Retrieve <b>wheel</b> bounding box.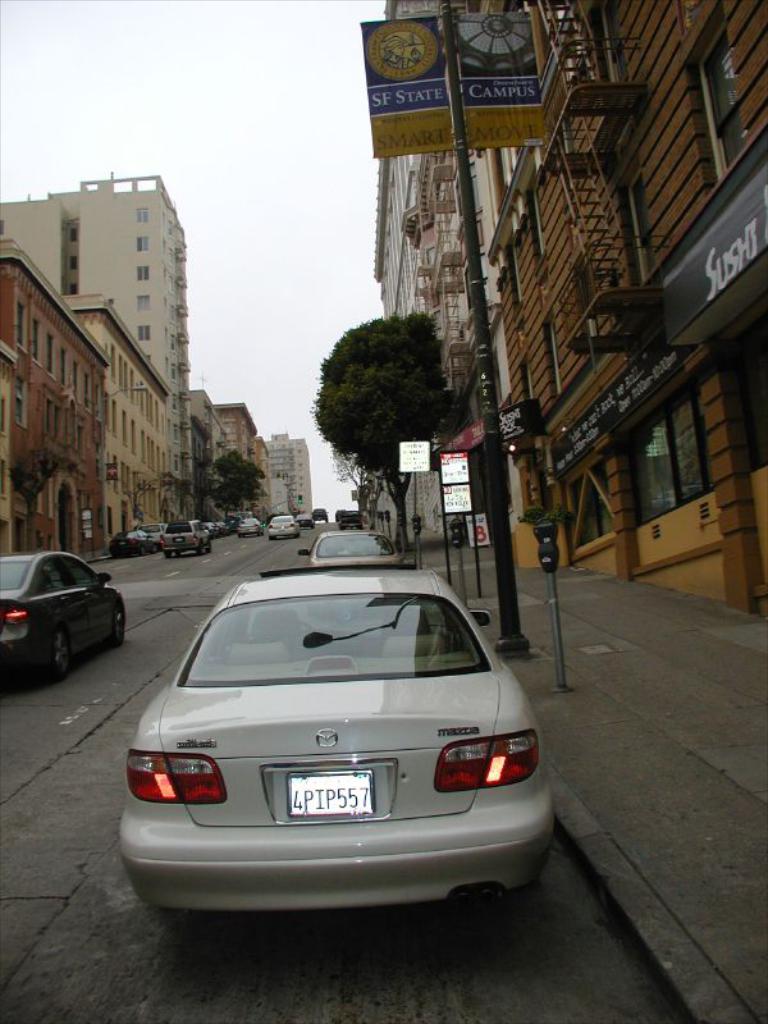
Bounding box: x1=122 y1=603 x2=138 y2=636.
